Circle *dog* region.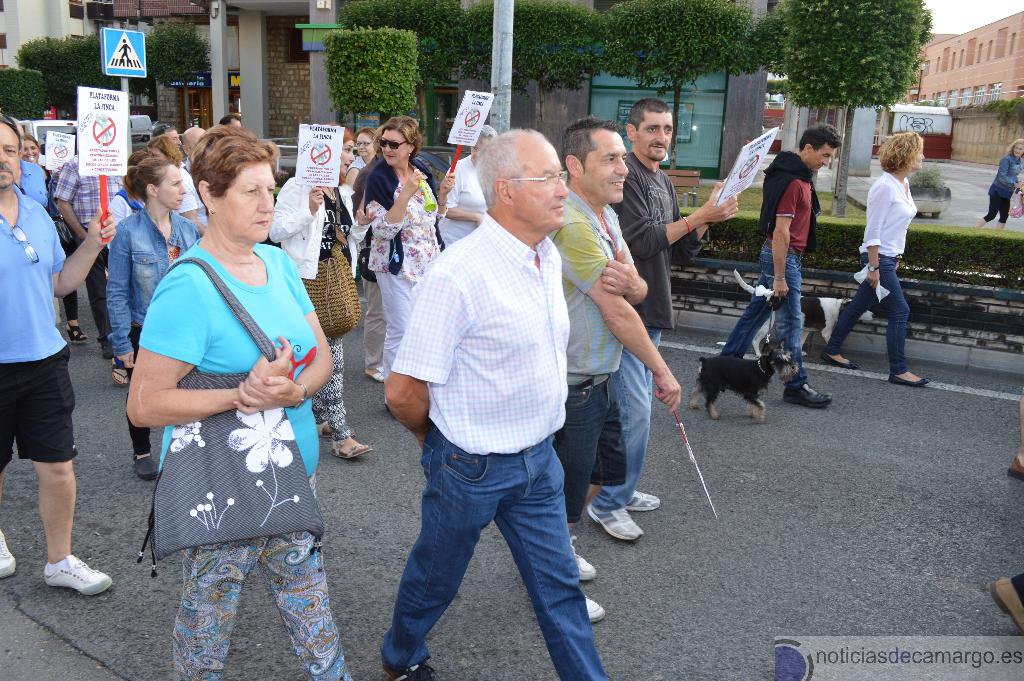
Region: Rect(693, 346, 798, 425).
